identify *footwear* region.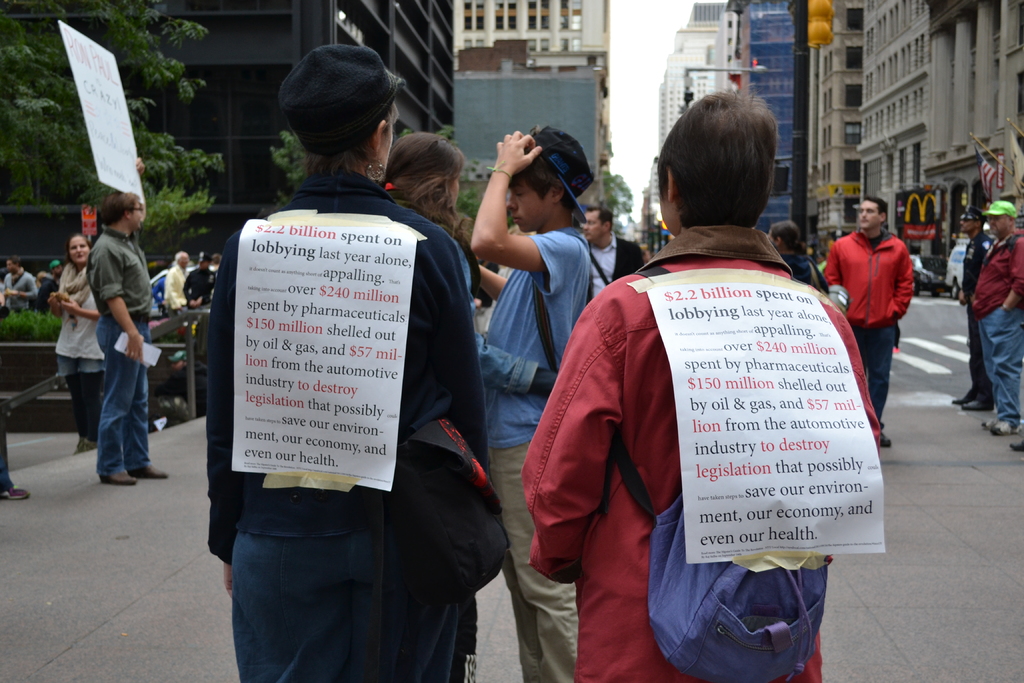
Region: <box>952,391,971,399</box>.
